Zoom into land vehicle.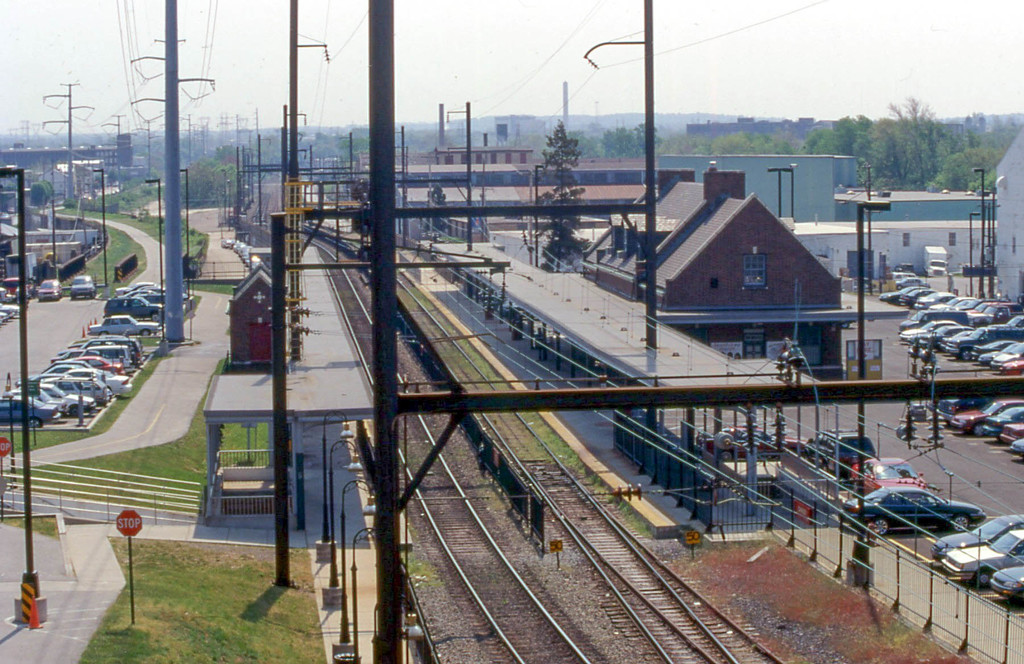
Zoom target: 1000:420:1023:442.
